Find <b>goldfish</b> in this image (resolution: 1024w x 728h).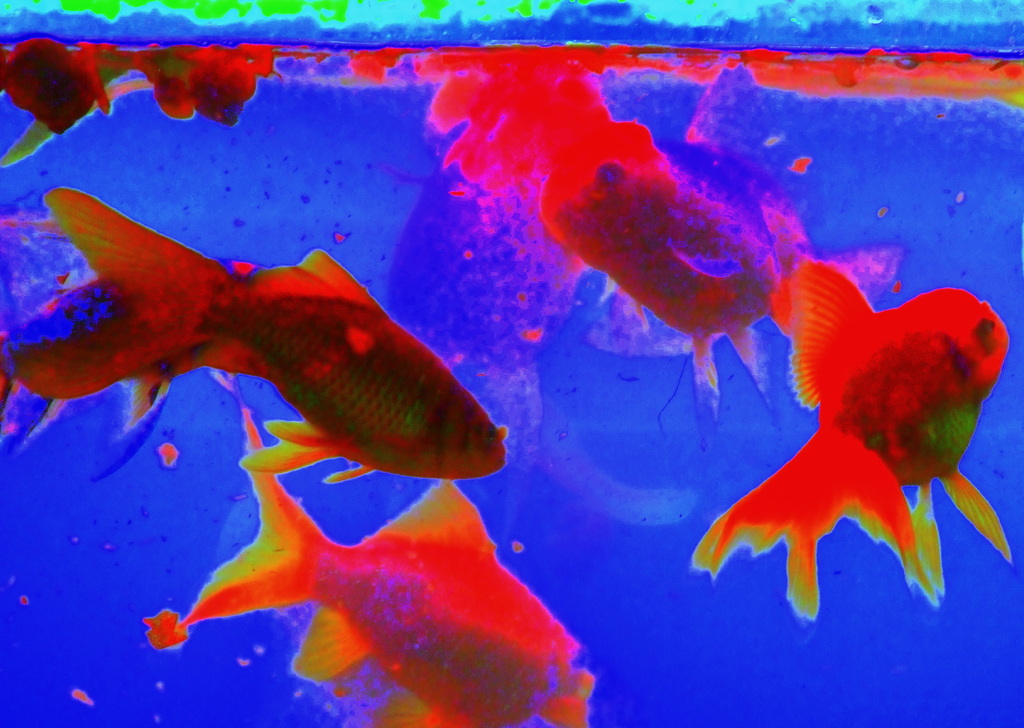
left=174, top=407, right=591, bottom=727.
